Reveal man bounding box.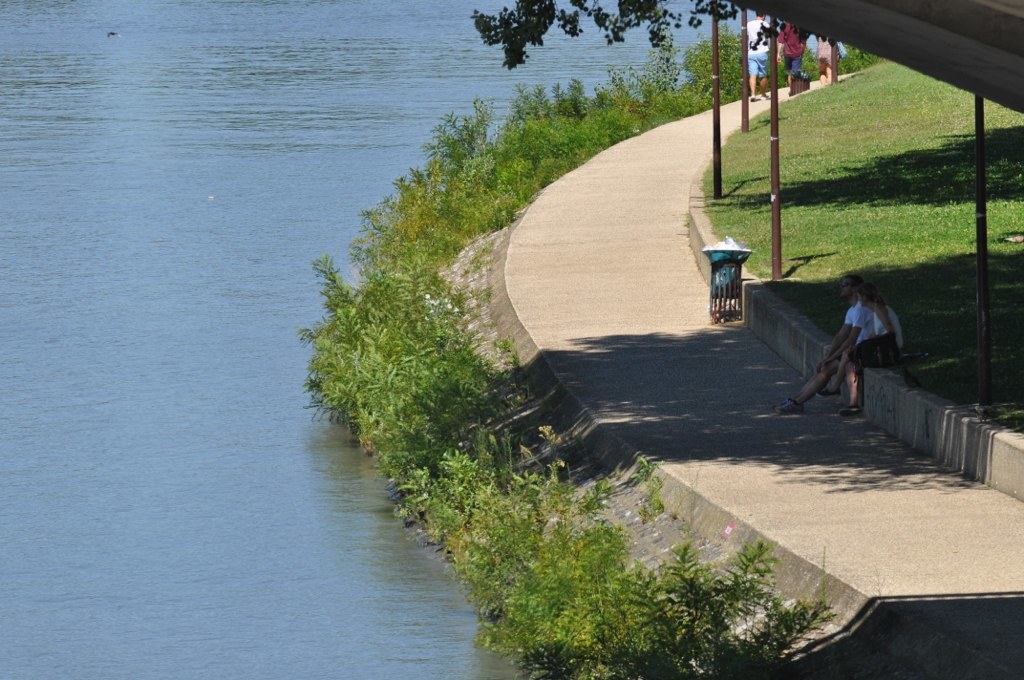
Revealed: {"left": 744, "top": 14, "right": 765, "bottom": 98}.
